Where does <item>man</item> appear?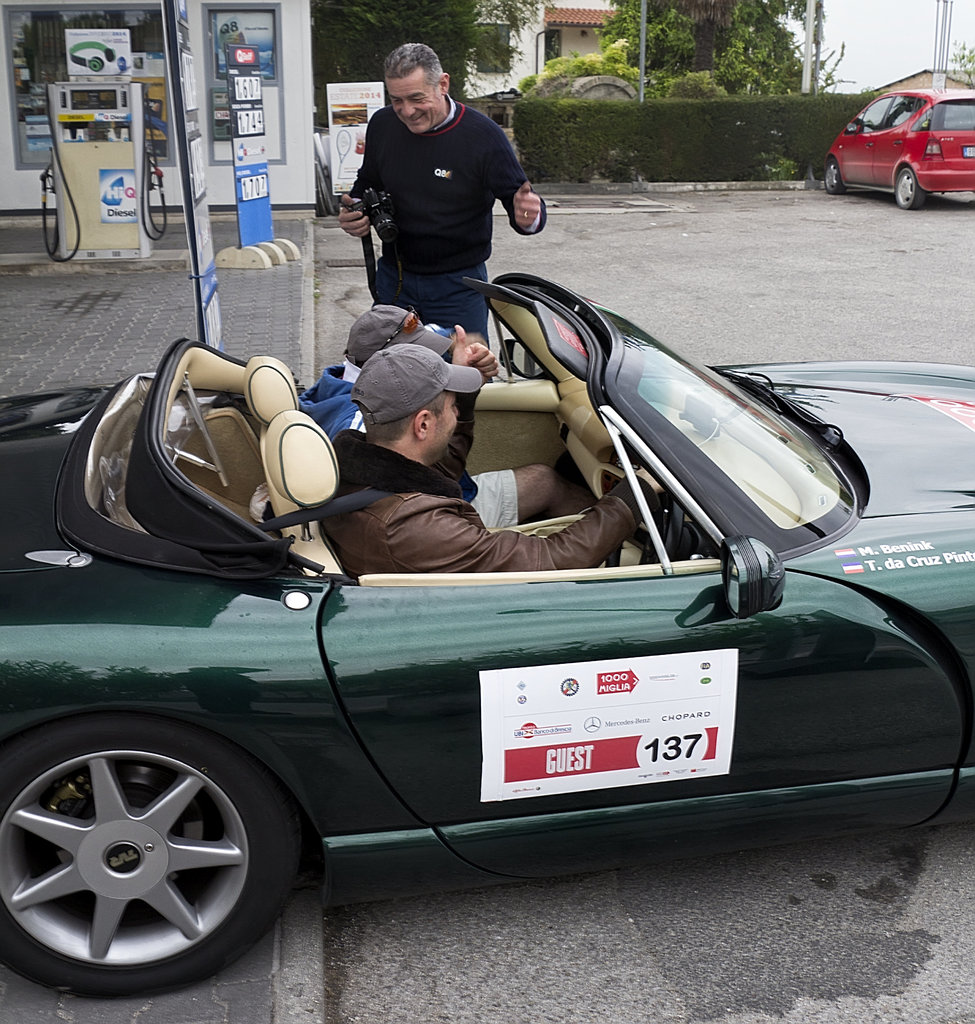
Appears at rect(296, 303, 599, 527).
